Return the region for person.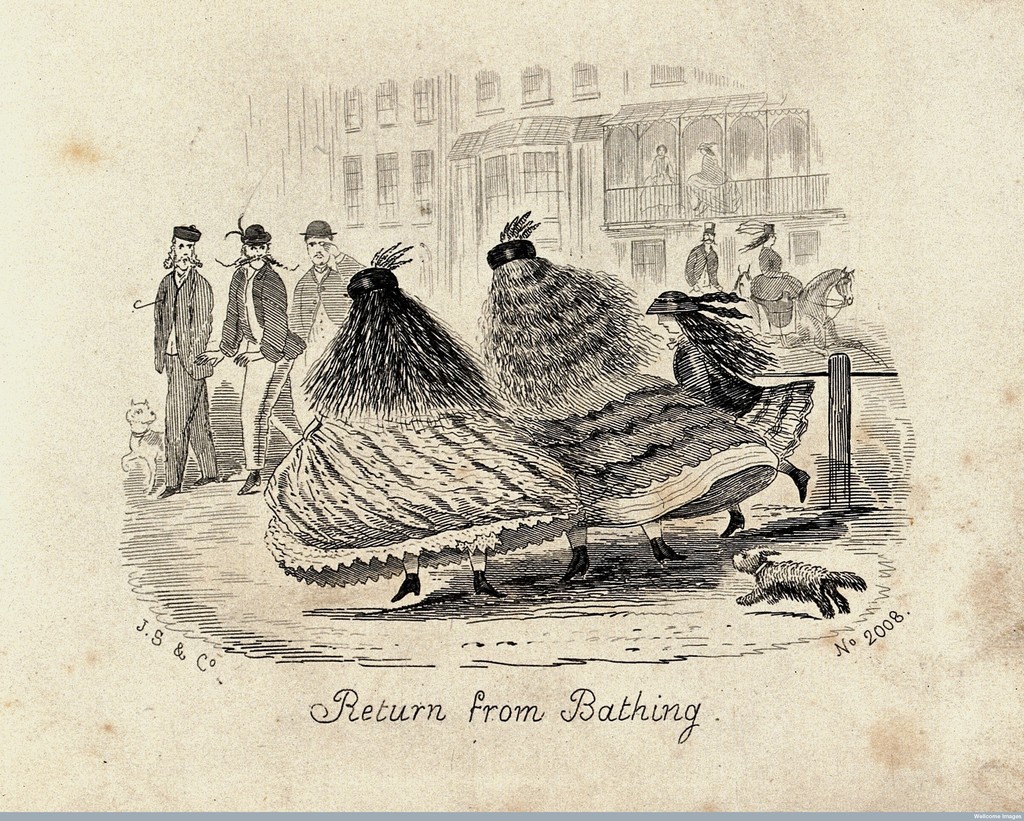
bbox=(285, 222, 362, 433).
